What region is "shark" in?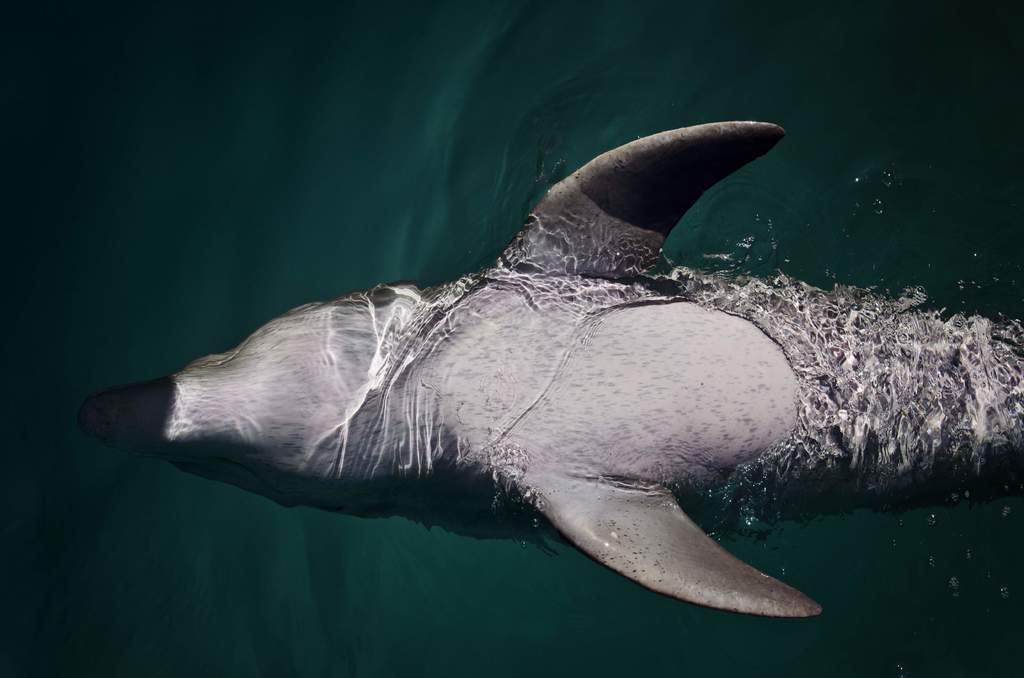
(88,122,998,619).
